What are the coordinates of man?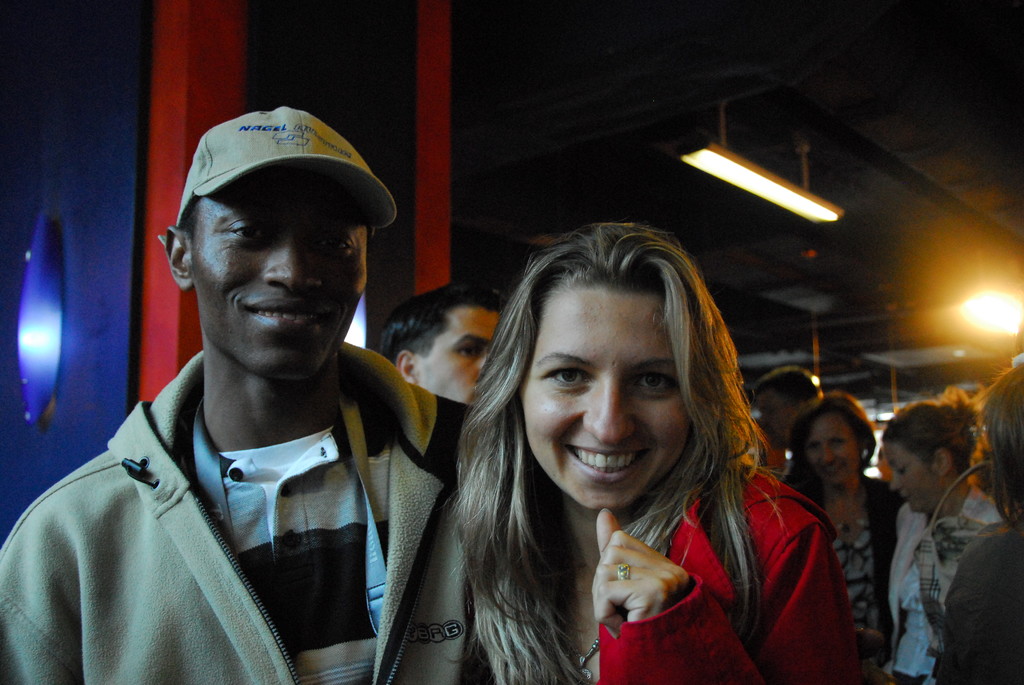
select_region(754, 364, 821, 473).
